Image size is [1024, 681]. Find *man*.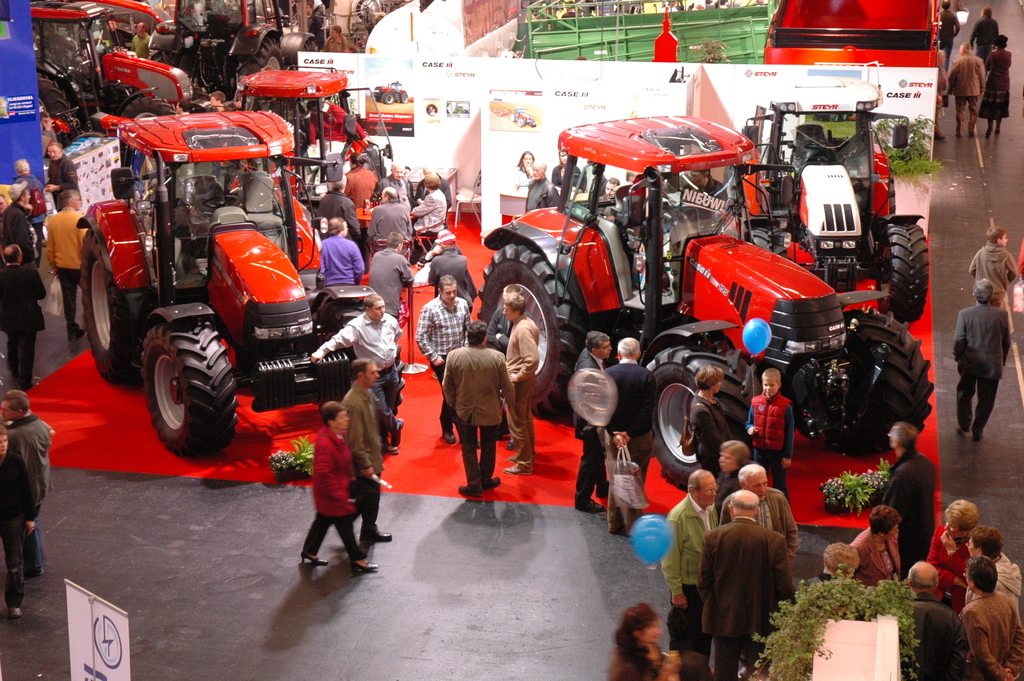
region(369, 238, 419, 315).
